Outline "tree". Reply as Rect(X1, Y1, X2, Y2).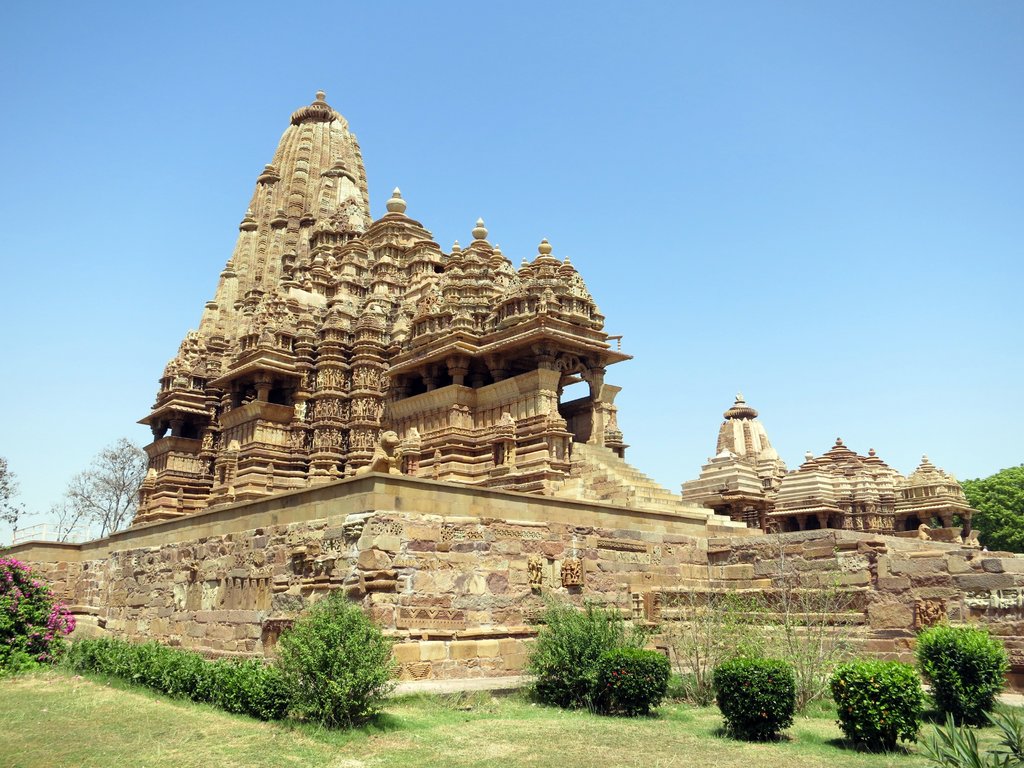
Rect(40, 485, 100, 547).
